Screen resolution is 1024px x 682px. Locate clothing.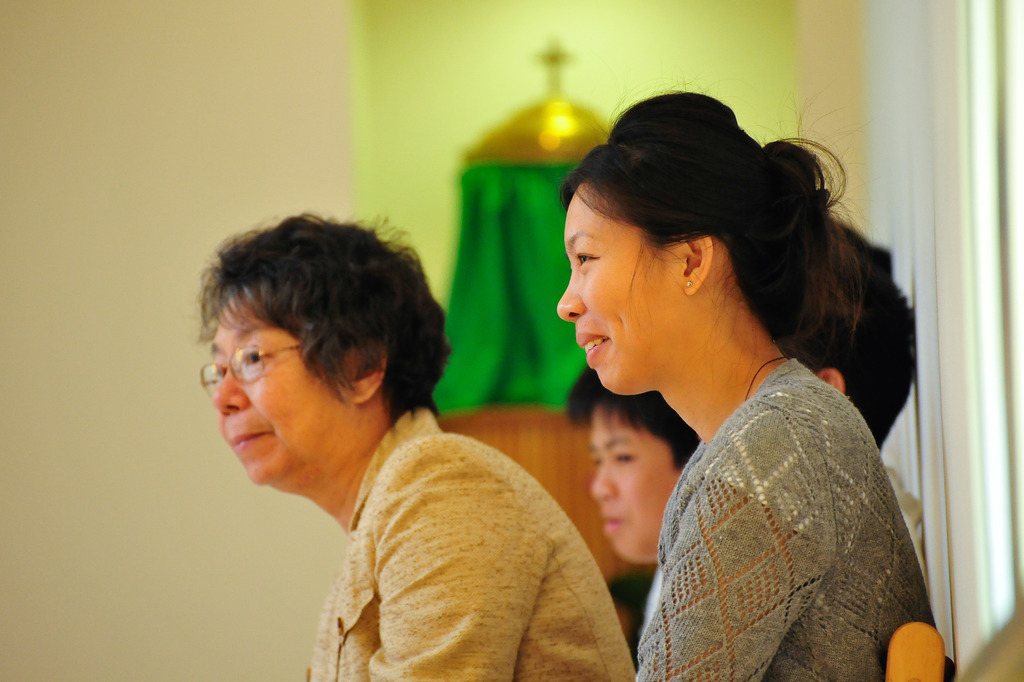
l=612, t=347, r=965, b=681.
